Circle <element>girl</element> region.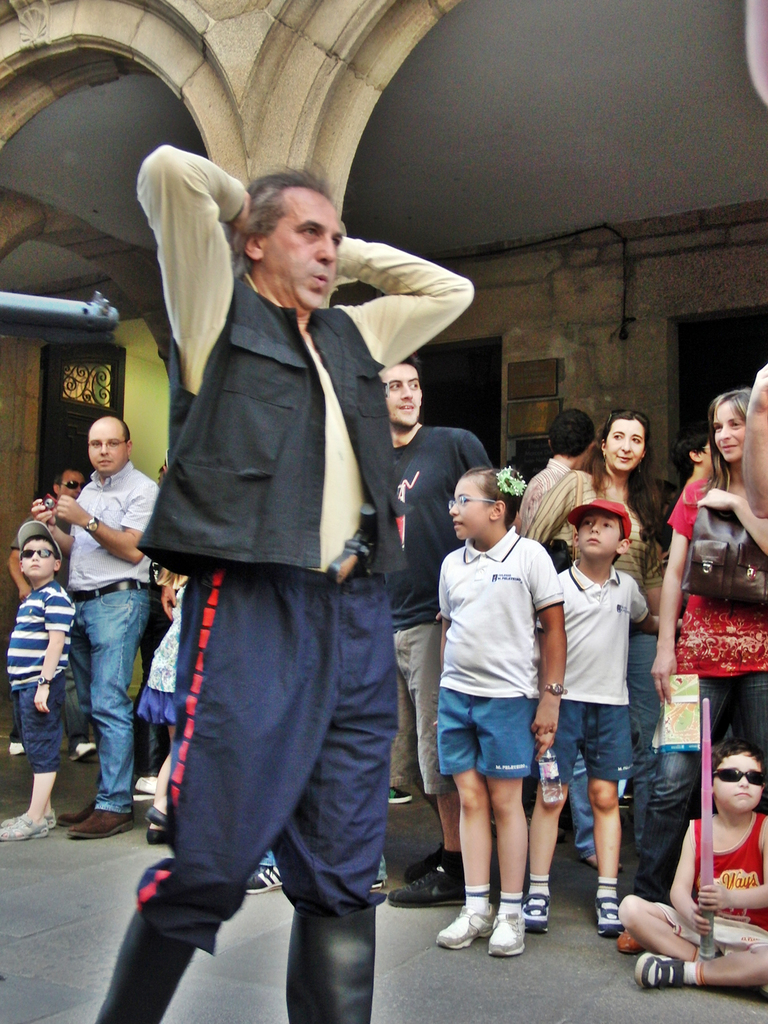
Region: [617,391,755,958].
